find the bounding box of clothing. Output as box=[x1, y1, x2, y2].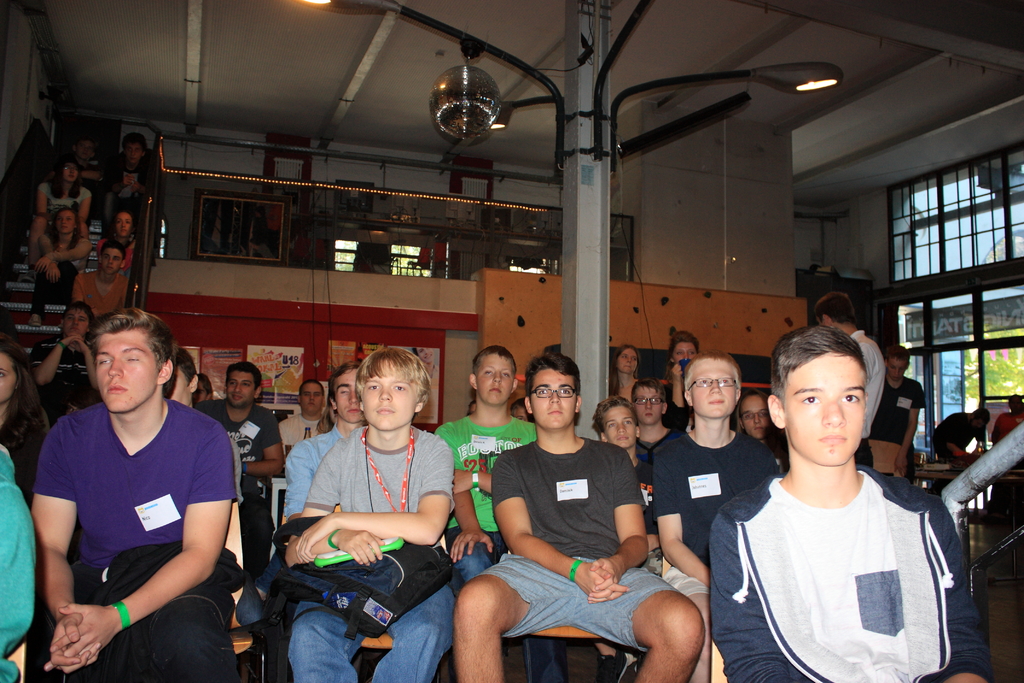
box=[711, 464, 997, 682].
